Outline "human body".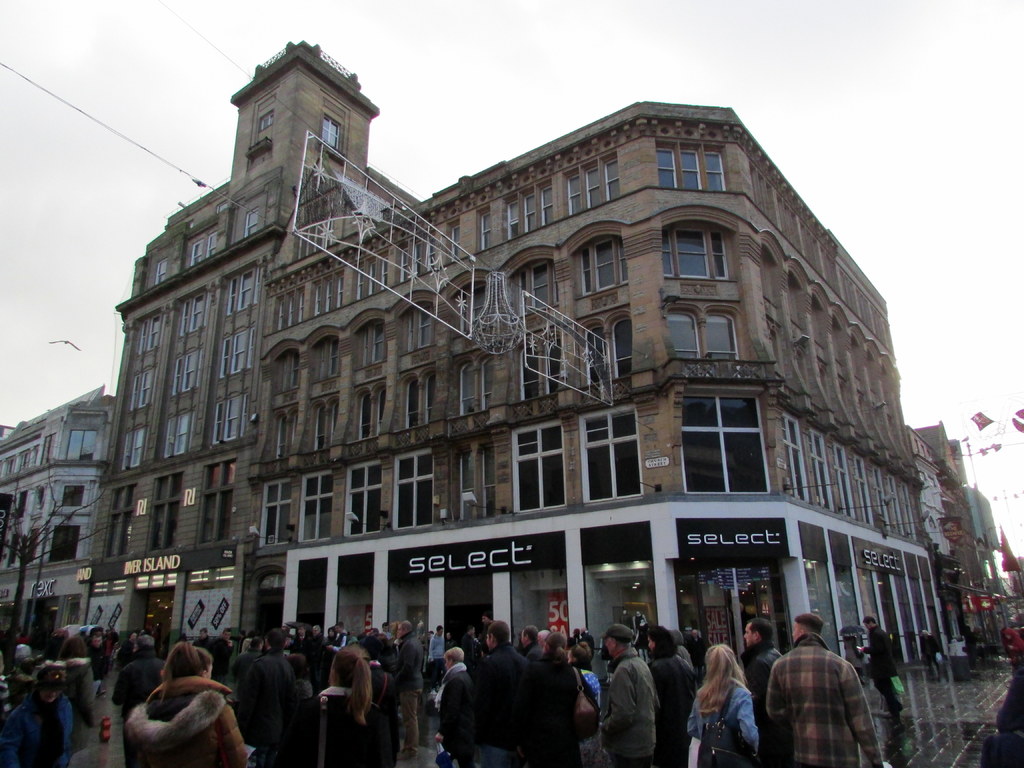
Outline: 318/689/365/767.
